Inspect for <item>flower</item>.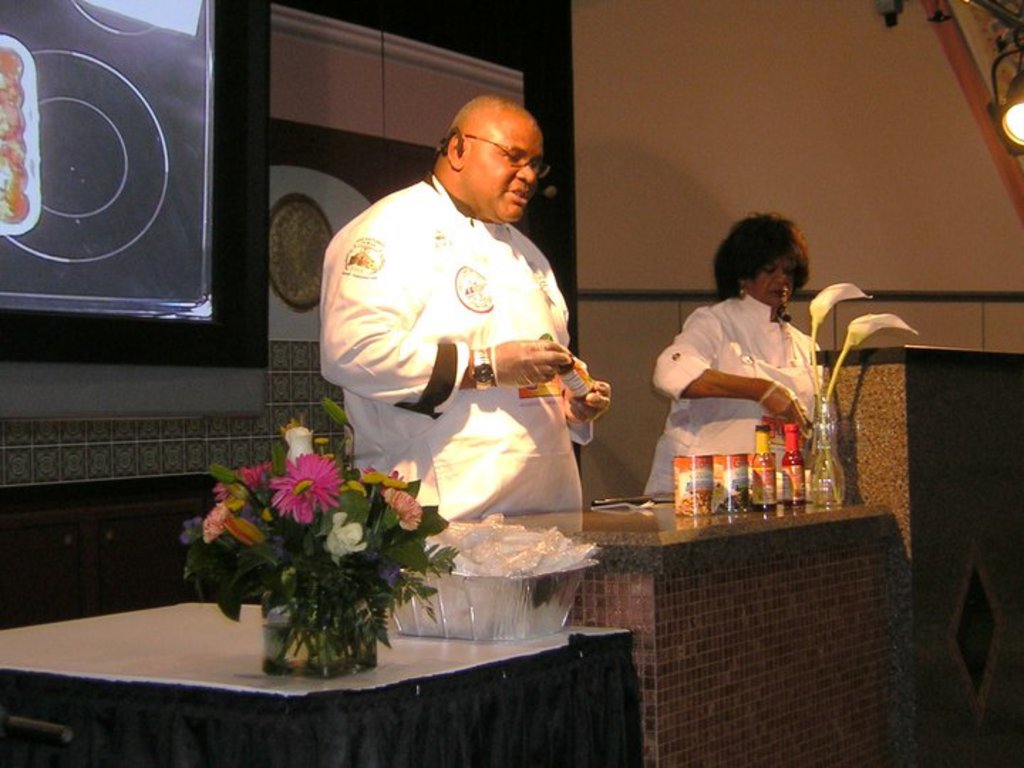
Inspection: l=267, t=412, r=307, b=432.
